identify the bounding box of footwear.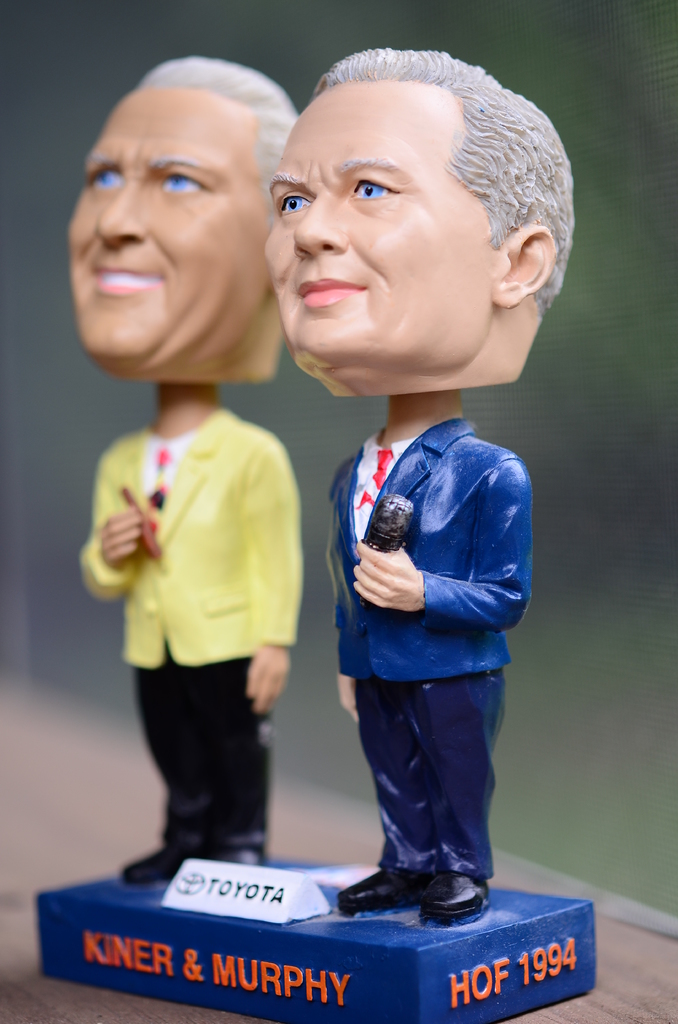
{"x1": 417, "y1": 867, "x2": 490, "y2": 924}.
